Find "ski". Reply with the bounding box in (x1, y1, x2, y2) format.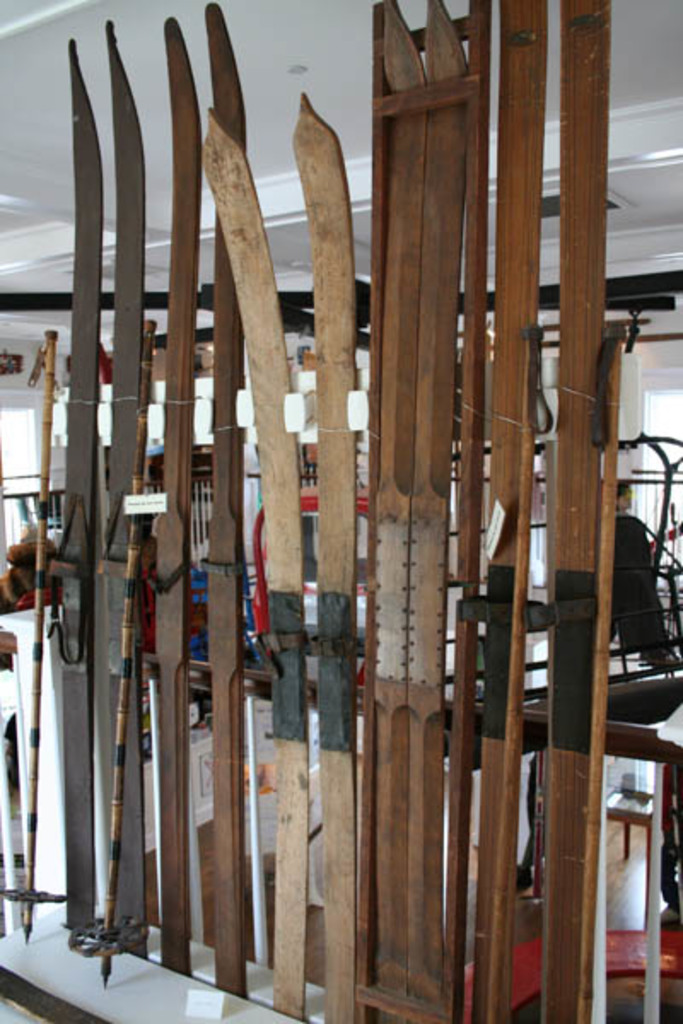
(87, 10, 149, 985).
